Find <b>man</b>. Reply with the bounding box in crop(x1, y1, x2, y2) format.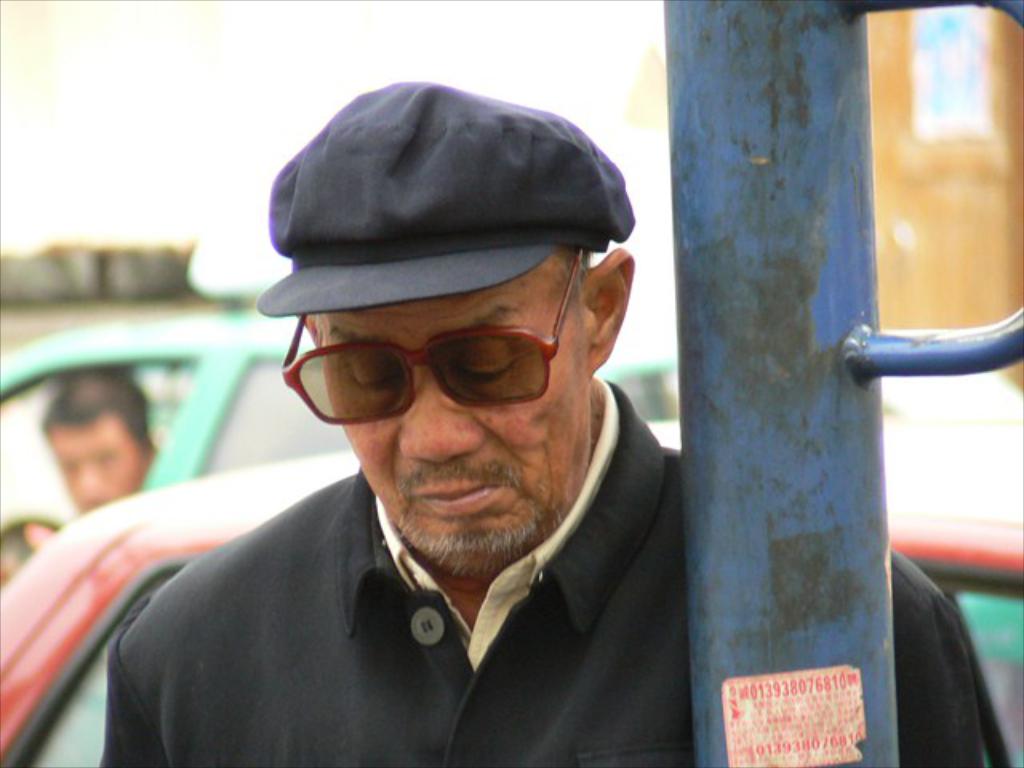
crop(40, 365, 163, 517).
